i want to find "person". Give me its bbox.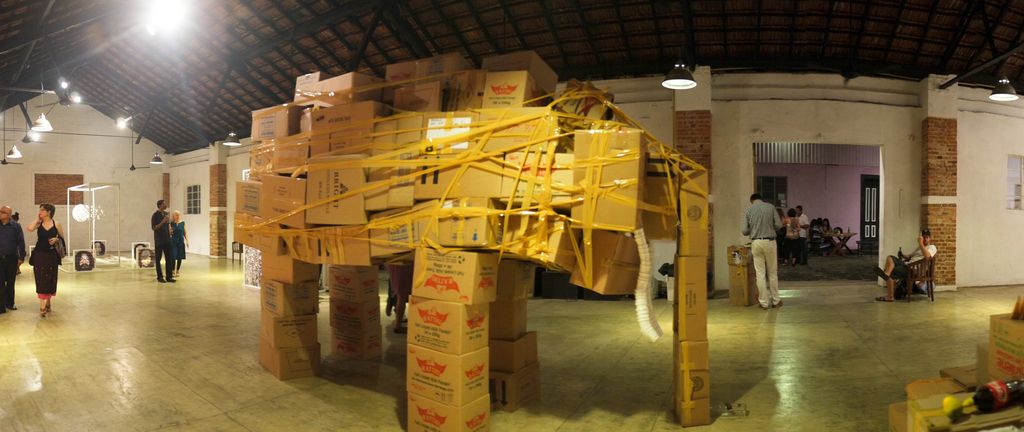
crop(744, 194, 781, 311).
